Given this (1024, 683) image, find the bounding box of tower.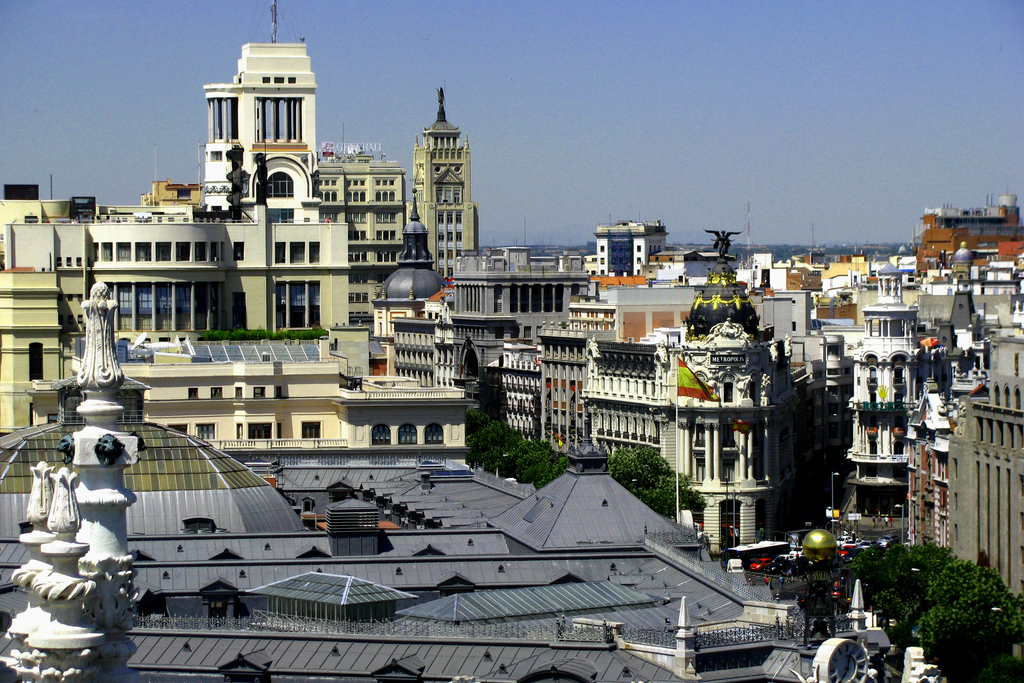
detection(196, 42, 327, 218).
